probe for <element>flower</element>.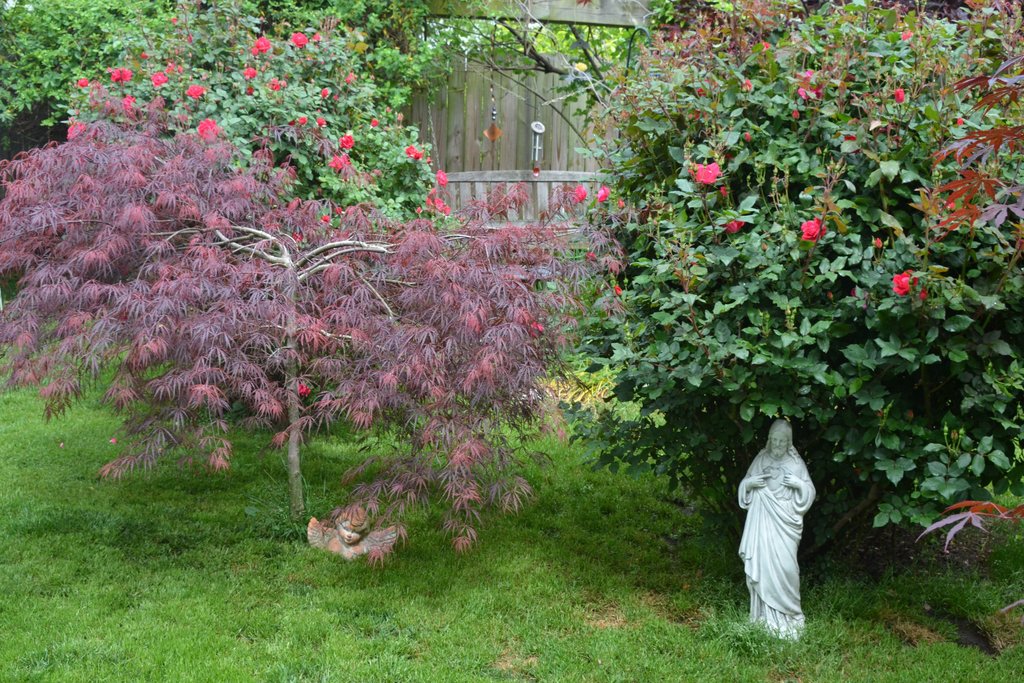
Probe result: 436:170:450:187.
